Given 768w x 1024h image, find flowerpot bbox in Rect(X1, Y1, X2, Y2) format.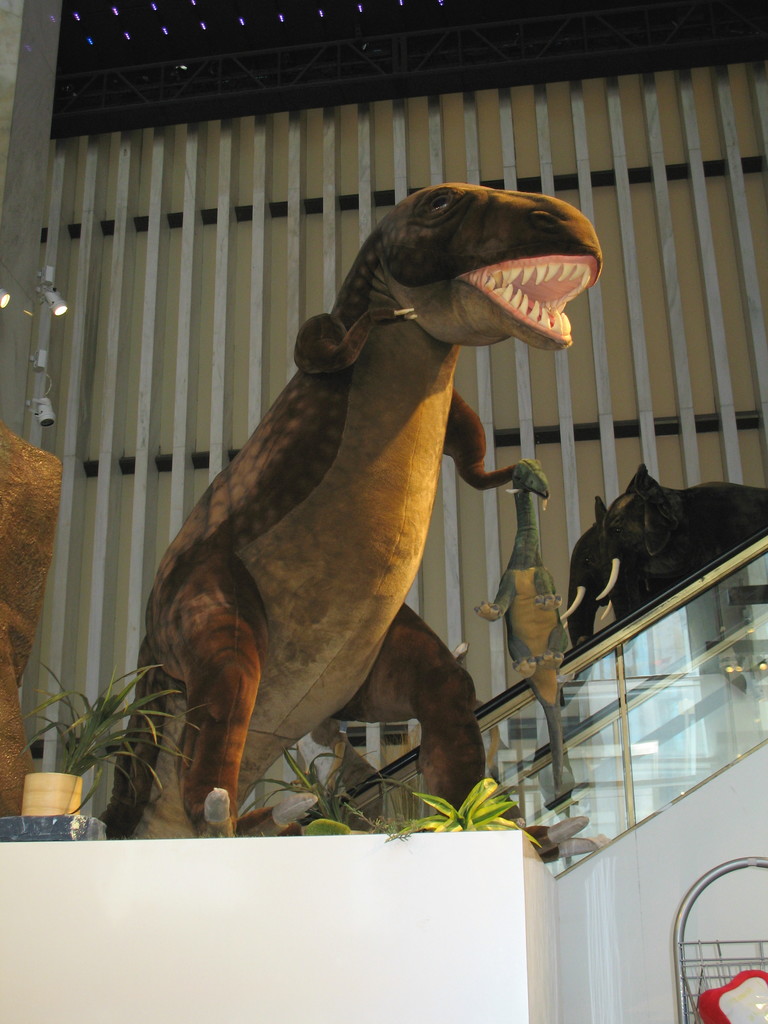
Rect(22, 774, 83, 816).
